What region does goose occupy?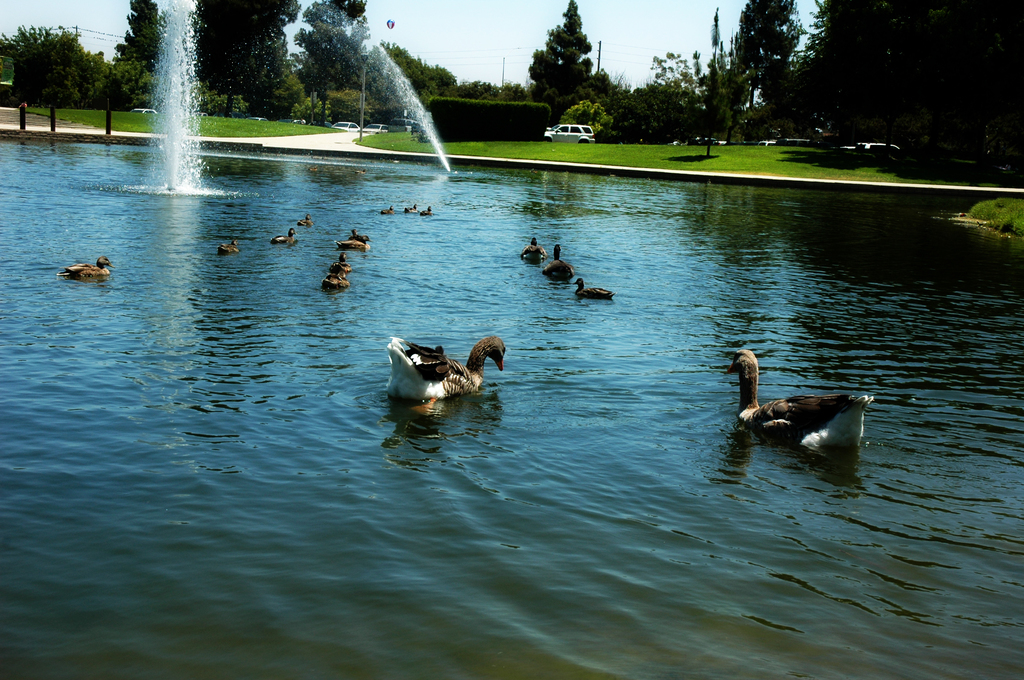
select_region(383, 202, 395, 216).
